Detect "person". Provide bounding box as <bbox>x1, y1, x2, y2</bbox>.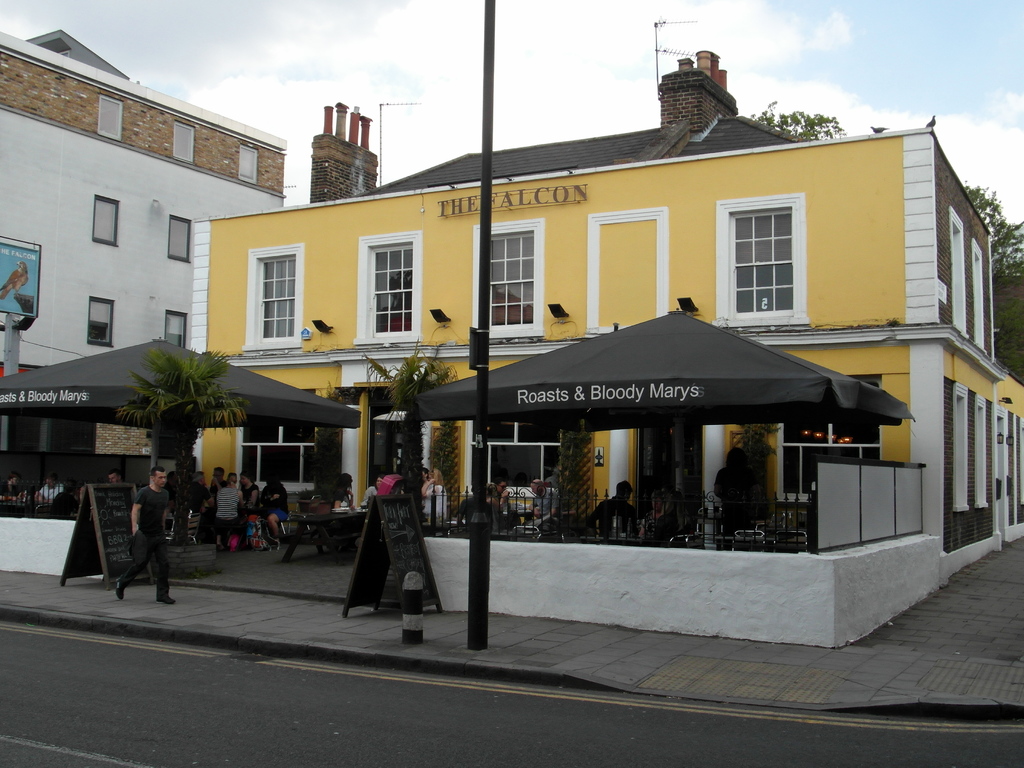
<bbox>235, 470, 263, 541</bbox>.
